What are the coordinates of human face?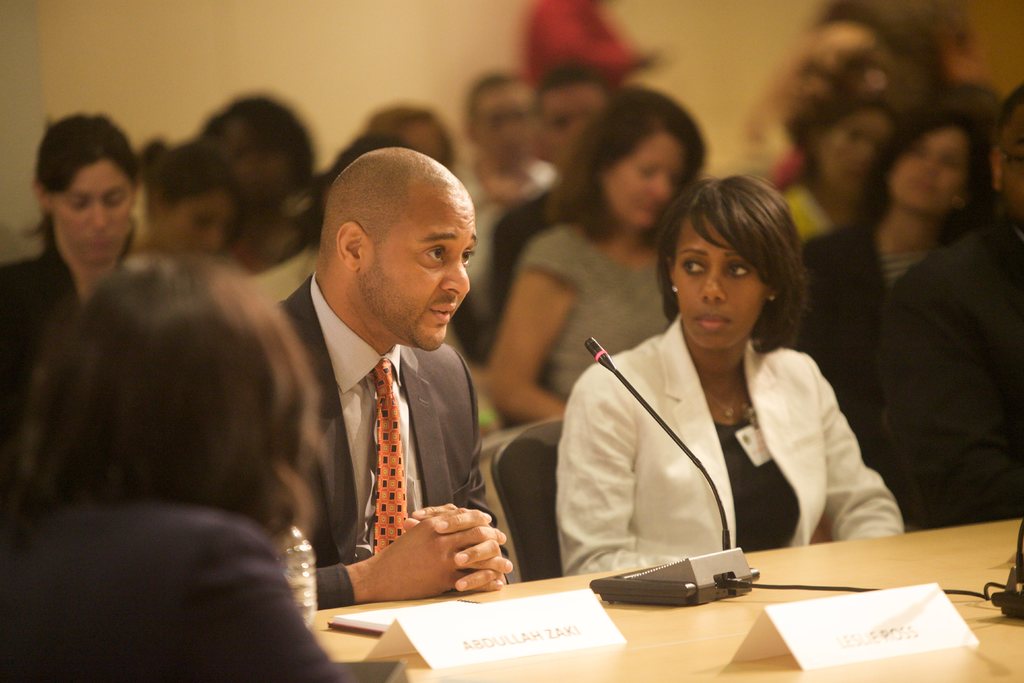
BBox(605, 131, 685, 231).
